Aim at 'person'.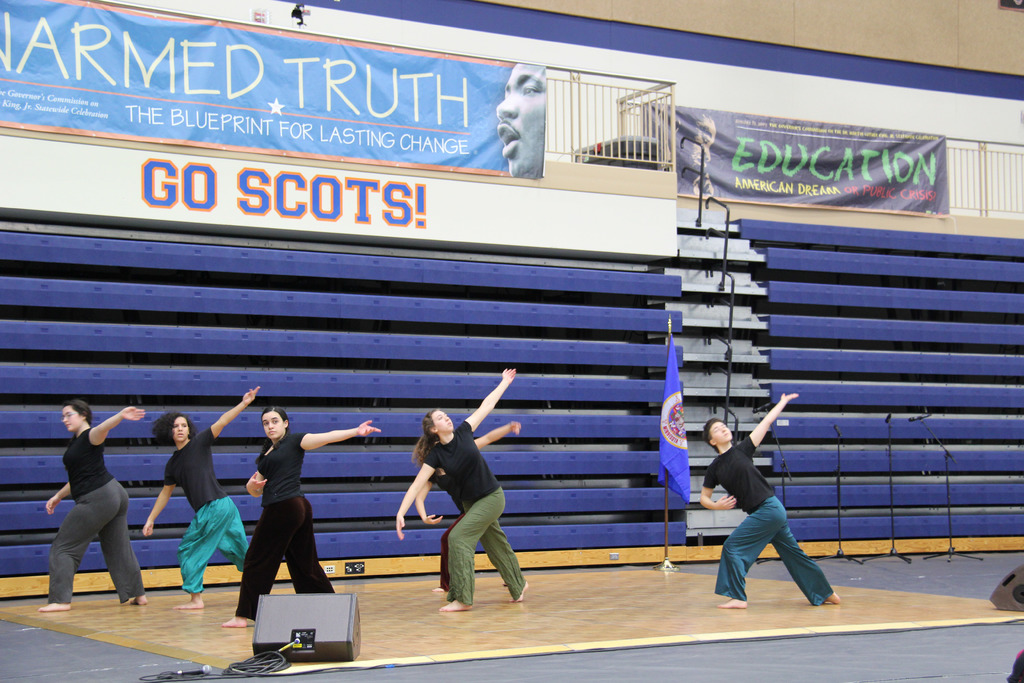
Aimed at (218, 405, 379, 627).
